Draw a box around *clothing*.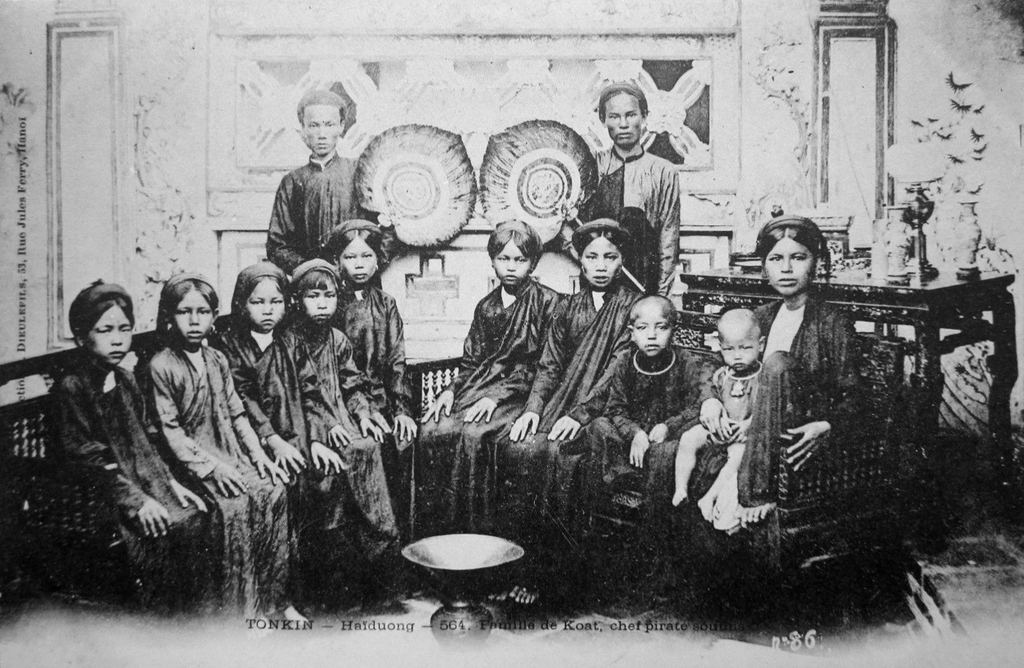
select_region(283, 326, 383, 544).
